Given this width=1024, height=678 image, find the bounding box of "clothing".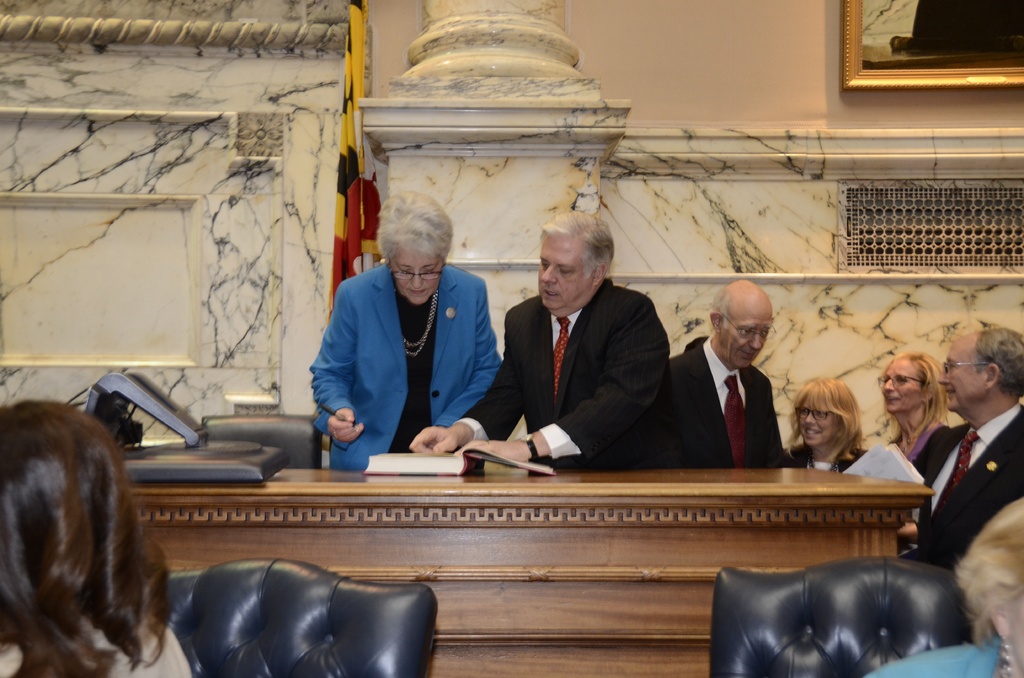
(x1=451, y1=273, x2=670, y2=472).
